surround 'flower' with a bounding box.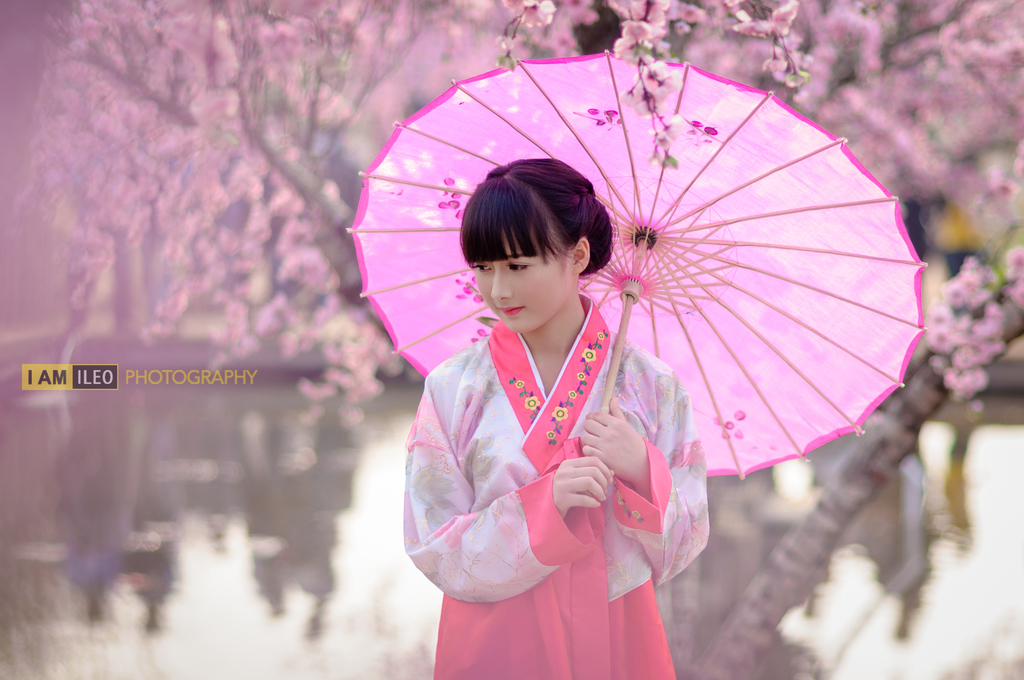
547,430,555,440.
